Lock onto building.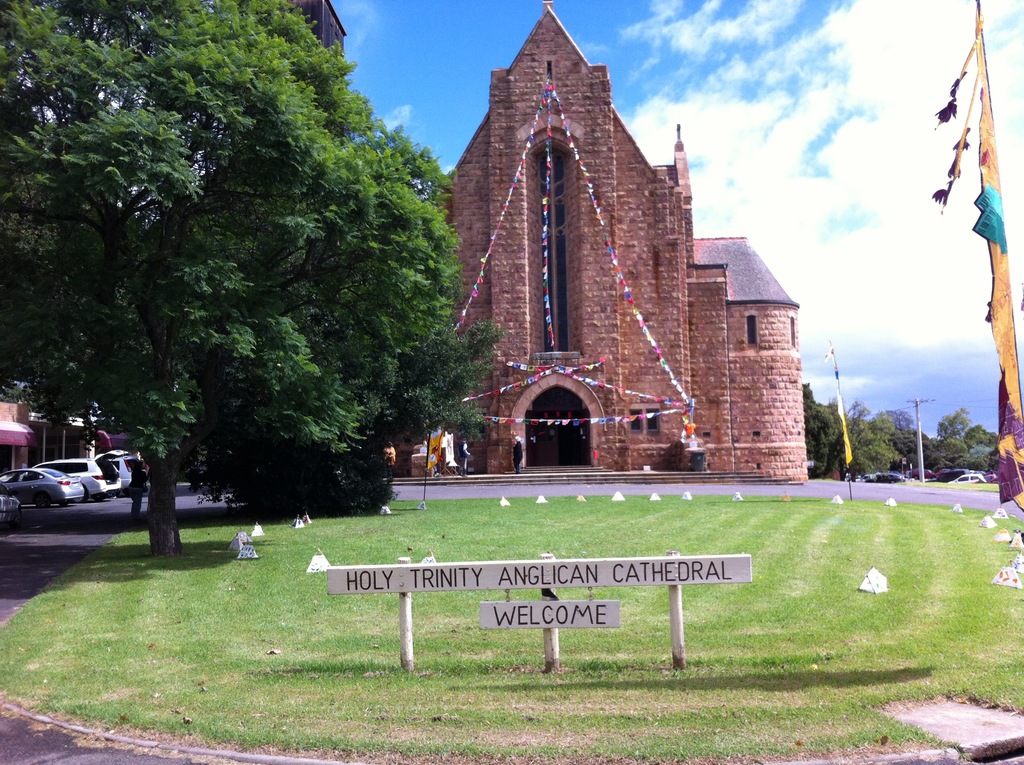
Locked: (left=383, top=2, right=801, bottom=485).
